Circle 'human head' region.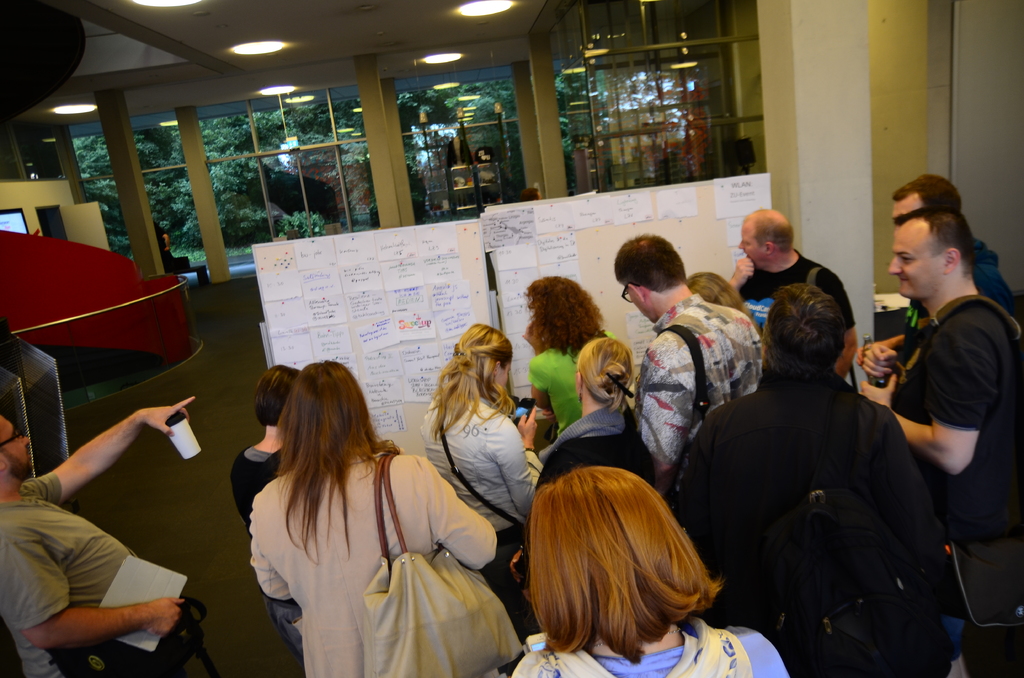
Region: 757/280/847/373.
